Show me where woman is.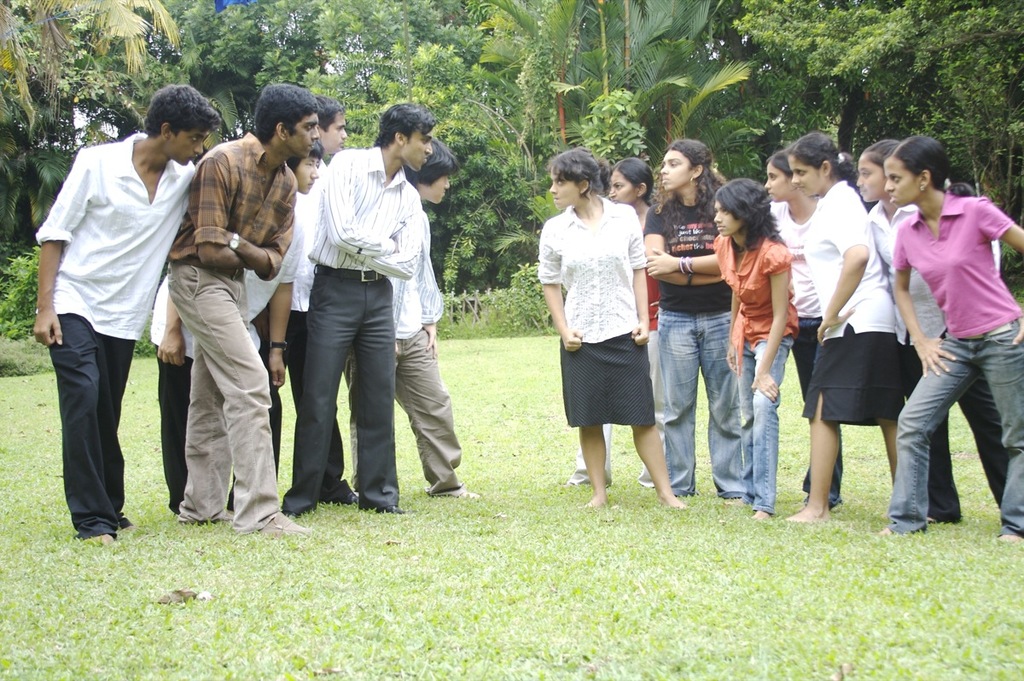
woman is at locate(556, 155, 662, 494).
